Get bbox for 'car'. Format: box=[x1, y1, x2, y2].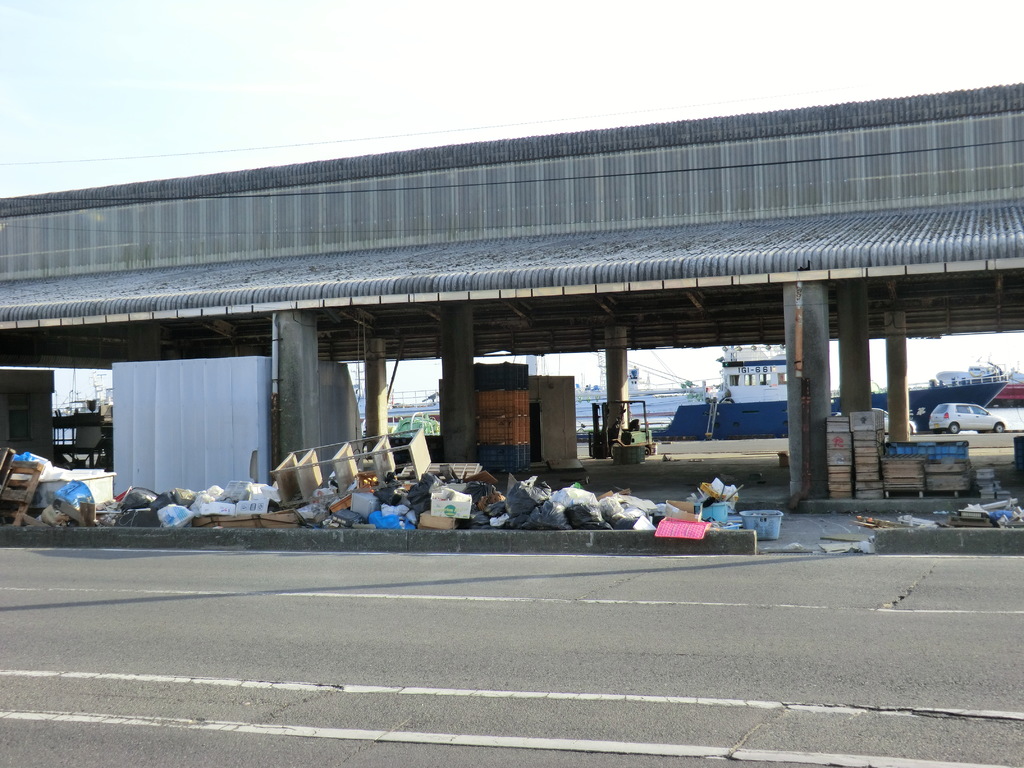
box=[902, 388, 1022, 472].
